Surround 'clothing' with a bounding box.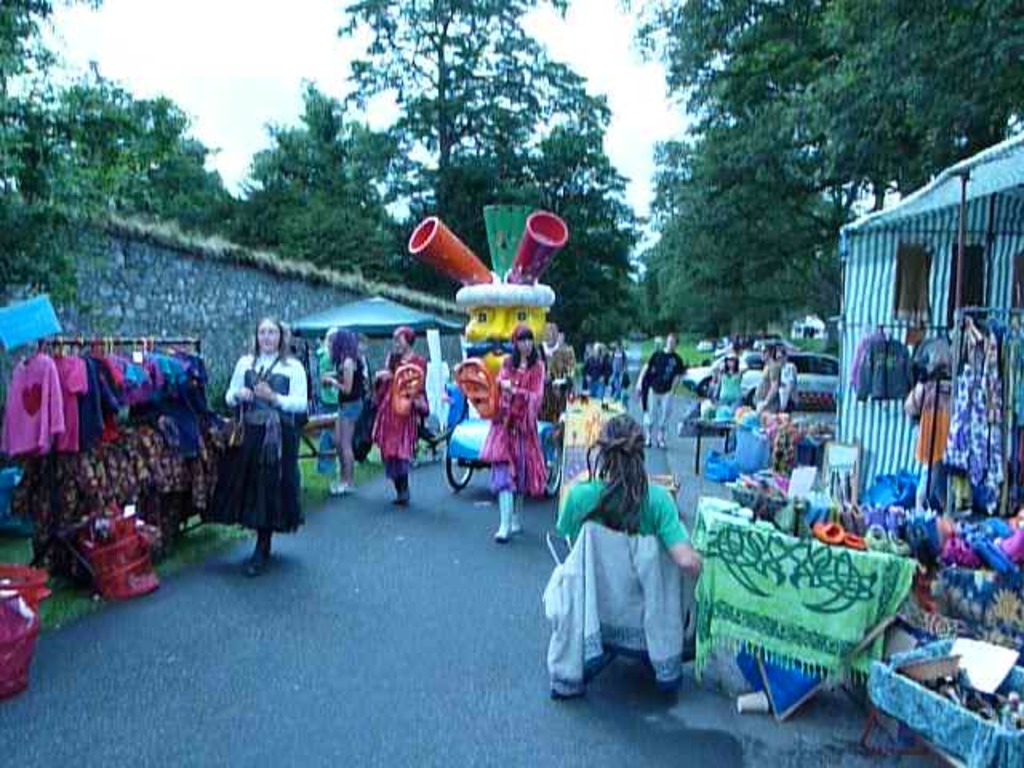
<bbox>200, 362, 309, 530</bbox>.
